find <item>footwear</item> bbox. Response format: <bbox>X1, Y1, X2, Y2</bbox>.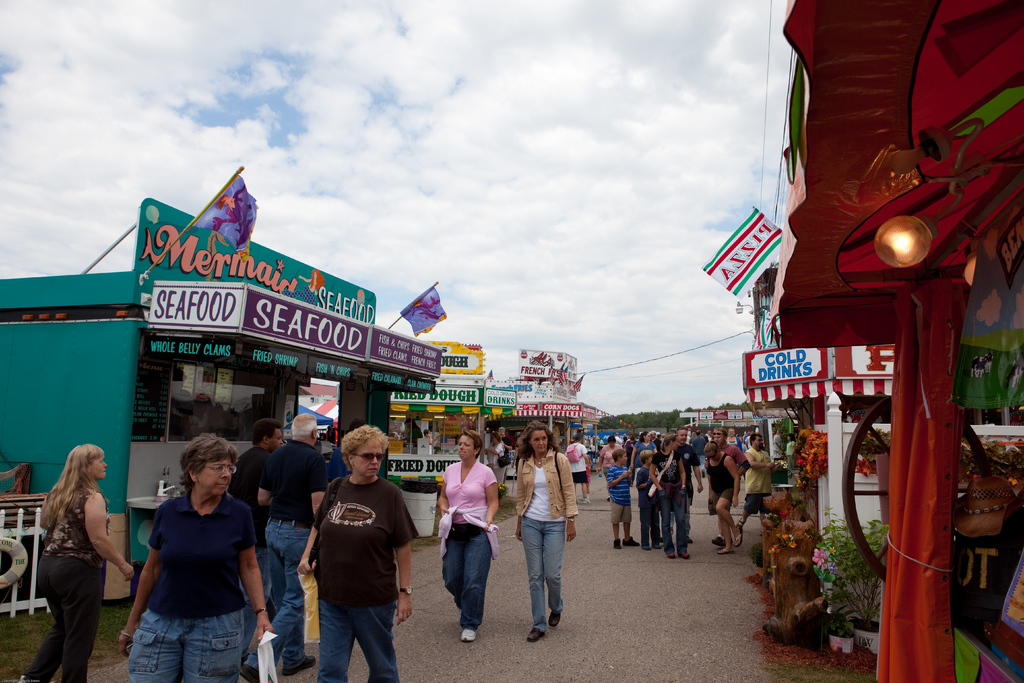
<bbox>644, 545, 653, 548</bbox>.
